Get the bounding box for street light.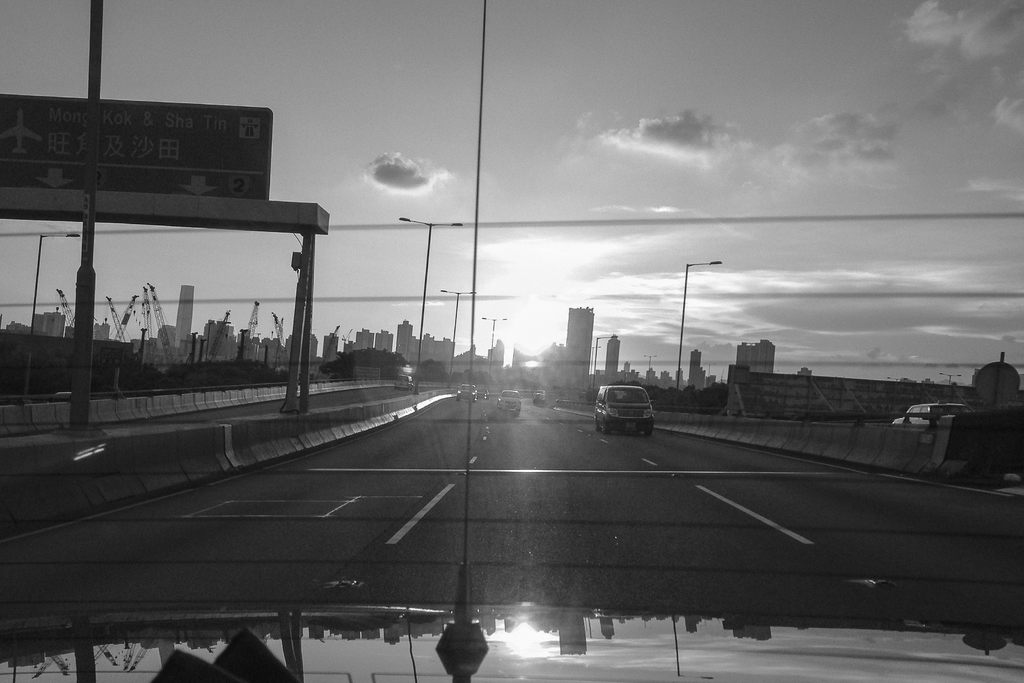
{"left": 395, "top": 210, "right": 467, "bottom": 393}.
